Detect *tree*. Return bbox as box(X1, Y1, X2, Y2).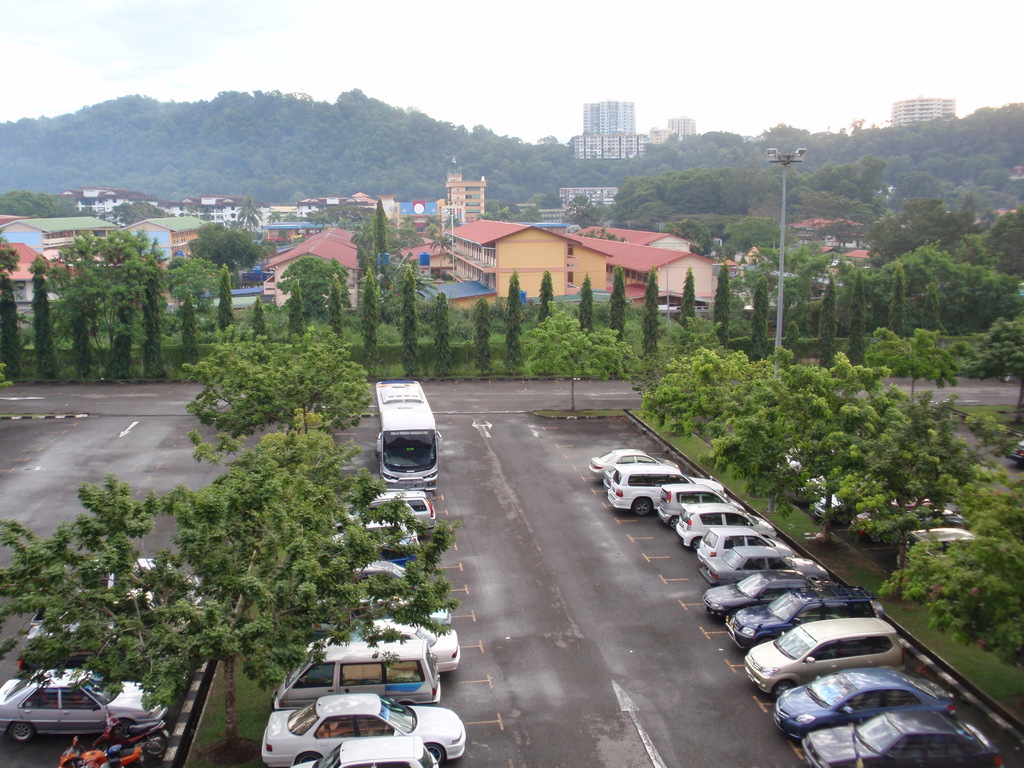
box(218, 266, 232, 335).
